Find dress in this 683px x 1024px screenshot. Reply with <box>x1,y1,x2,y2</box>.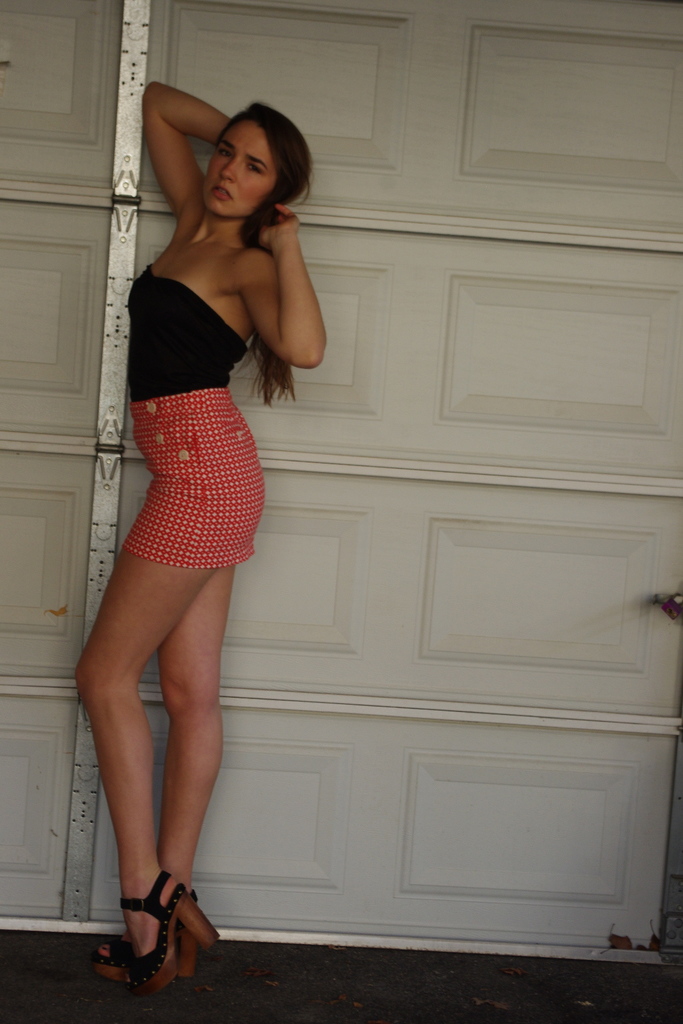
<box>94,182,313,576</box>.
